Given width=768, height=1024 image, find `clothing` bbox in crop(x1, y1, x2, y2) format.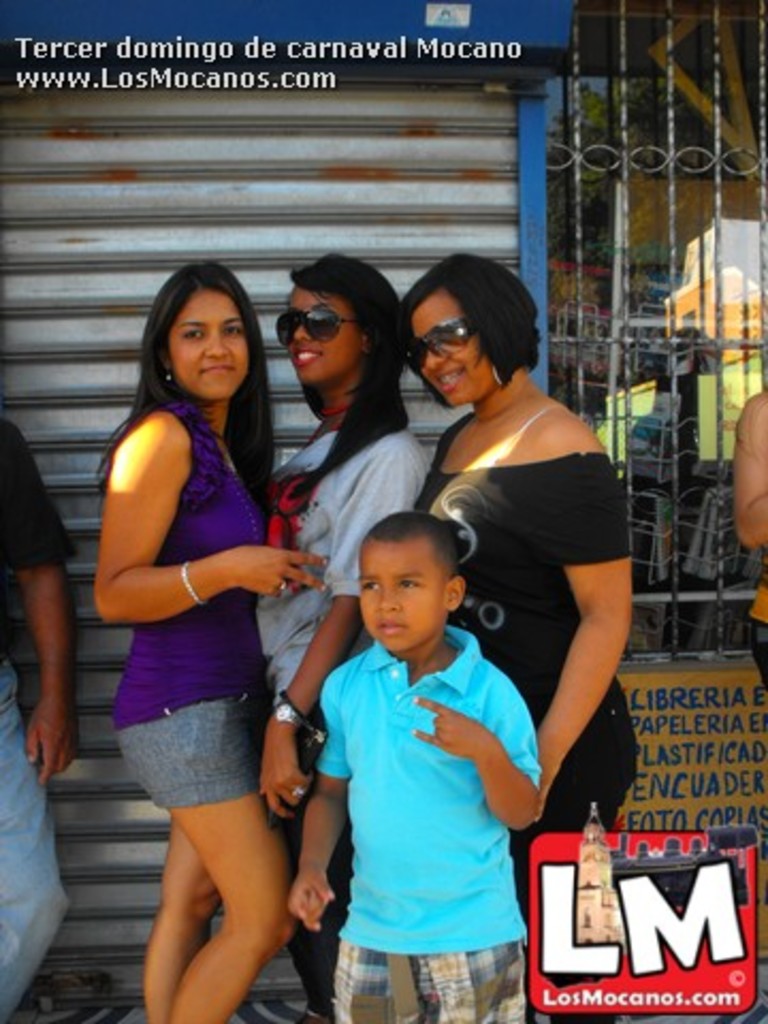
crop(0, 420, 75, 1022).
